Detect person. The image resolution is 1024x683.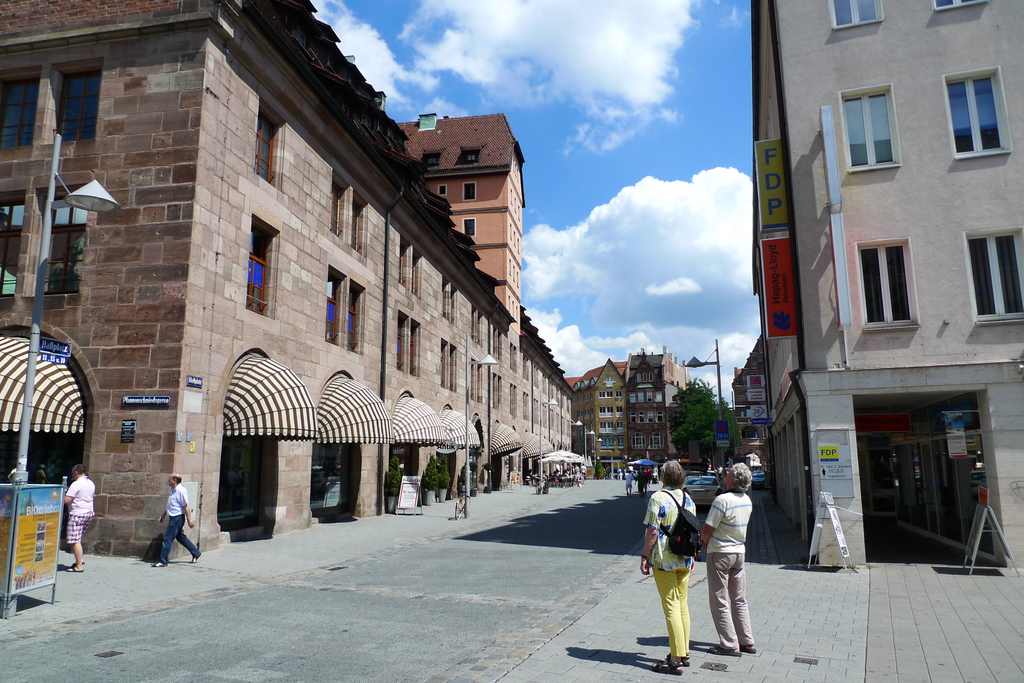
{"x1": 154, "y1": 472, "x2": 204, "y2": 570}.
